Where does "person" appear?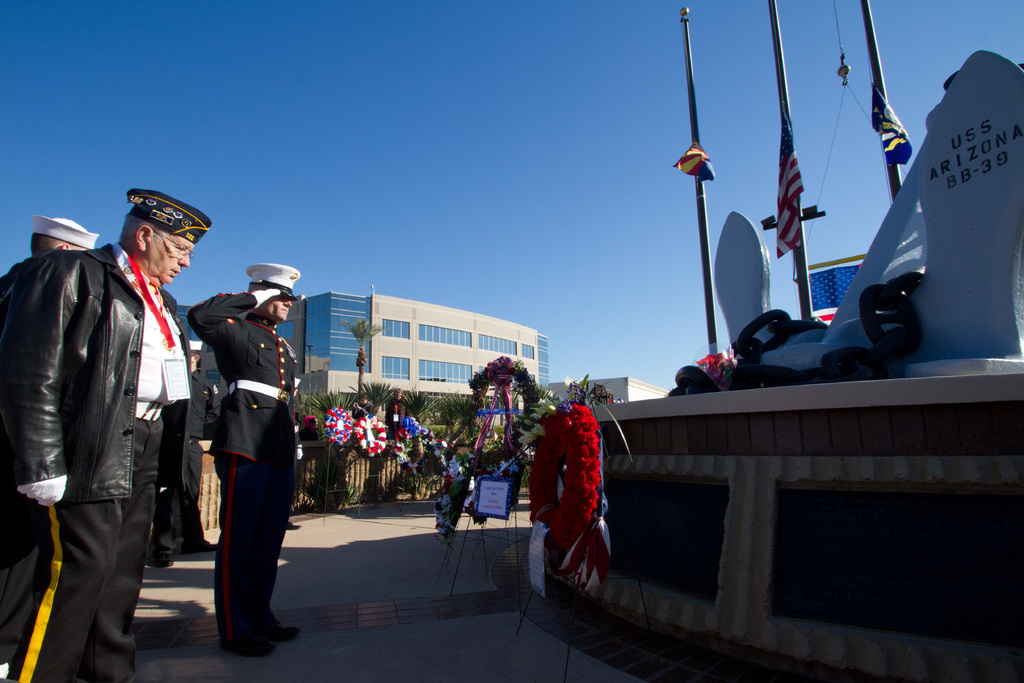
Appears at box=[0, 214, 100, 295].
